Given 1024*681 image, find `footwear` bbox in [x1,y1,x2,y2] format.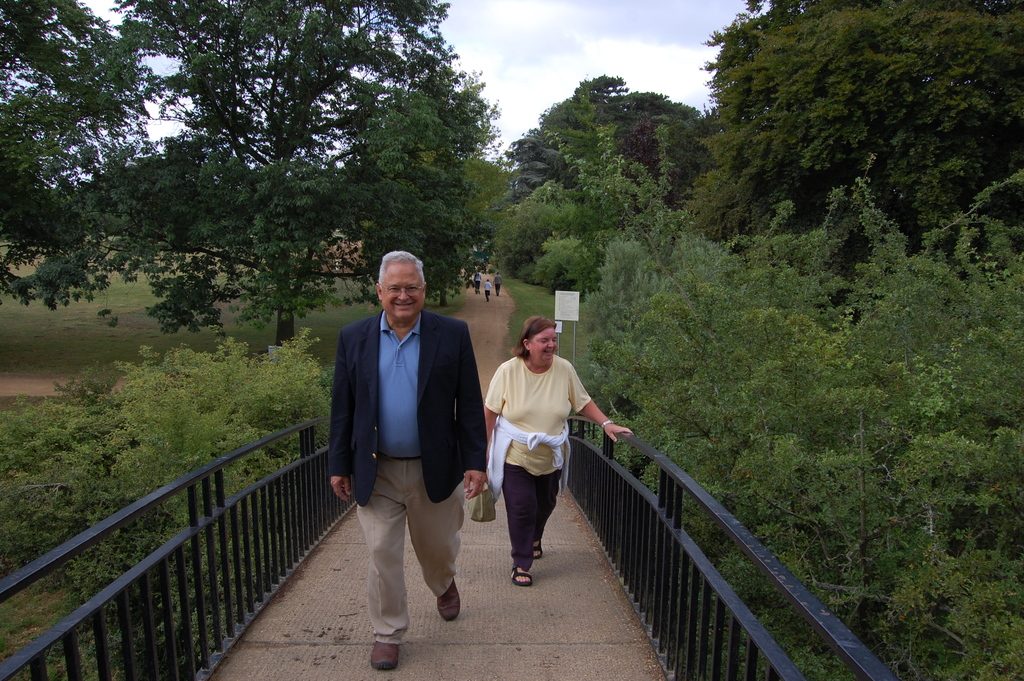
[534,537,543,559].
